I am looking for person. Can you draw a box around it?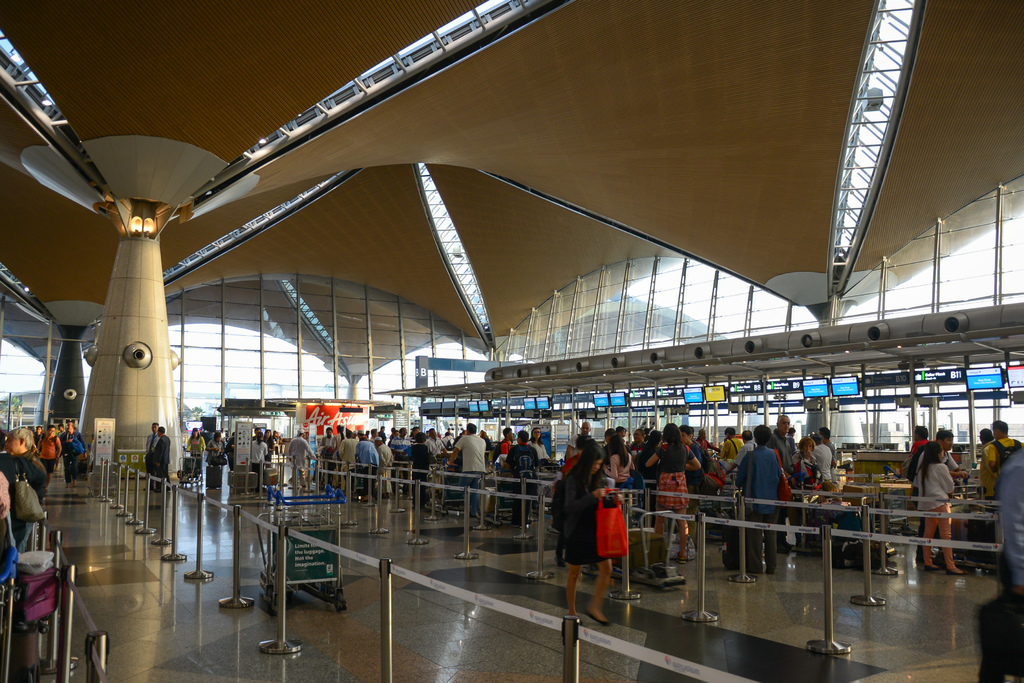
Sure, the bounding box is detection(563, 446, 640, 623).
